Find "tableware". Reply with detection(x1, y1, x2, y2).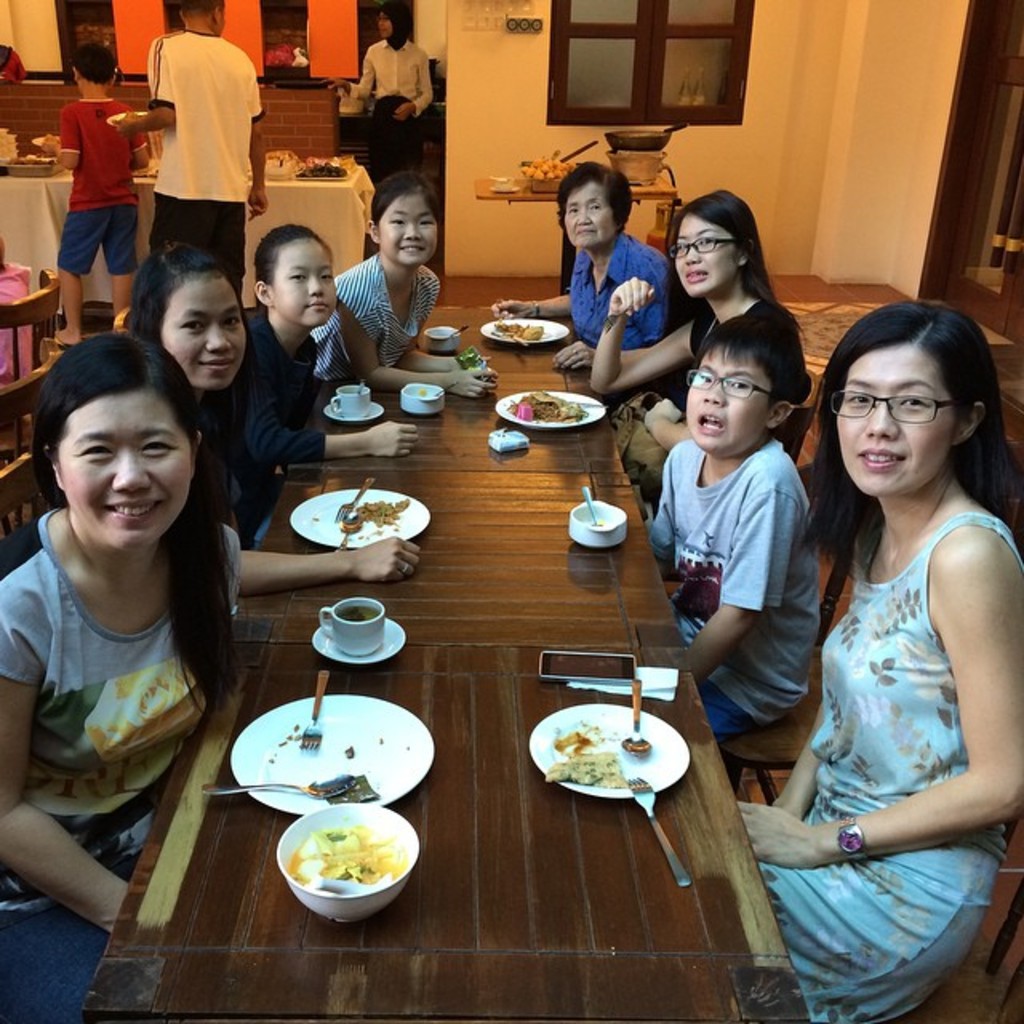
detection(326, 381, 373, 419).
